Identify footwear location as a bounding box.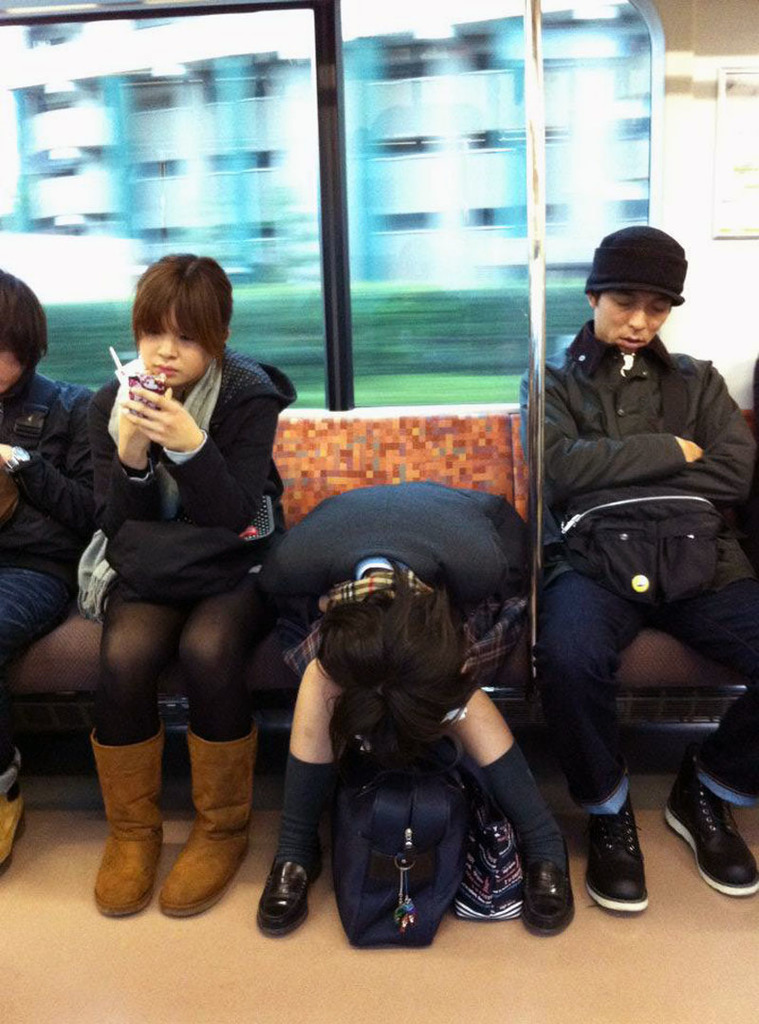
[157,728,256,917].
